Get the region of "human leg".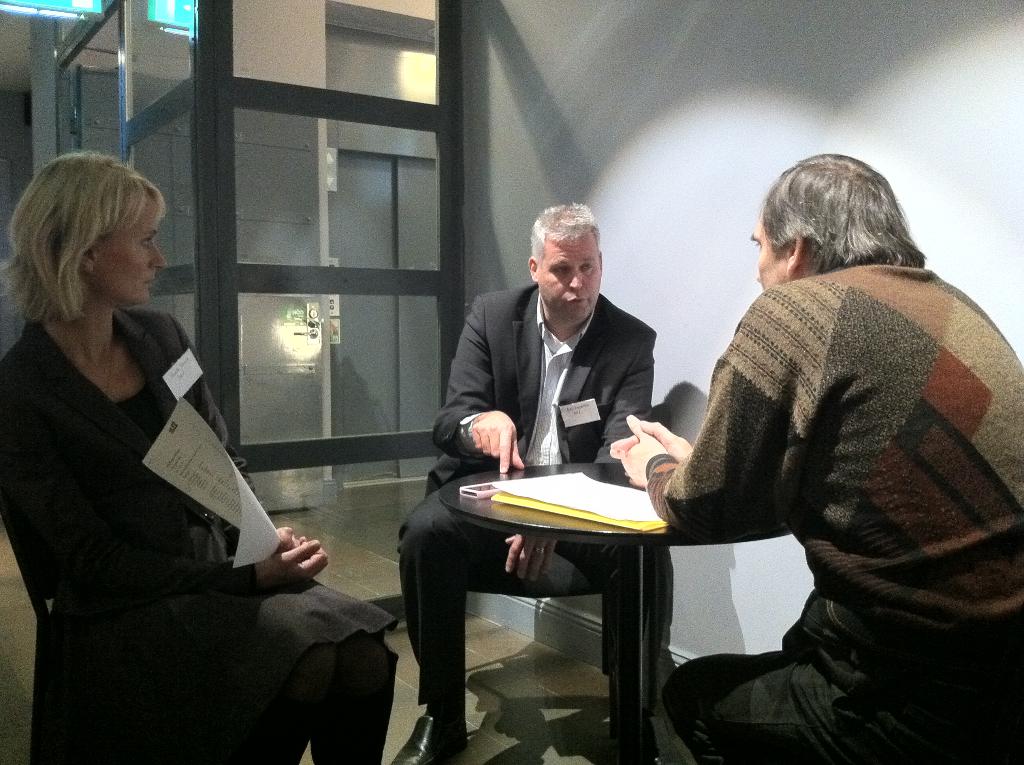
<bbox>391, 494, 511, 764</bbox>.
